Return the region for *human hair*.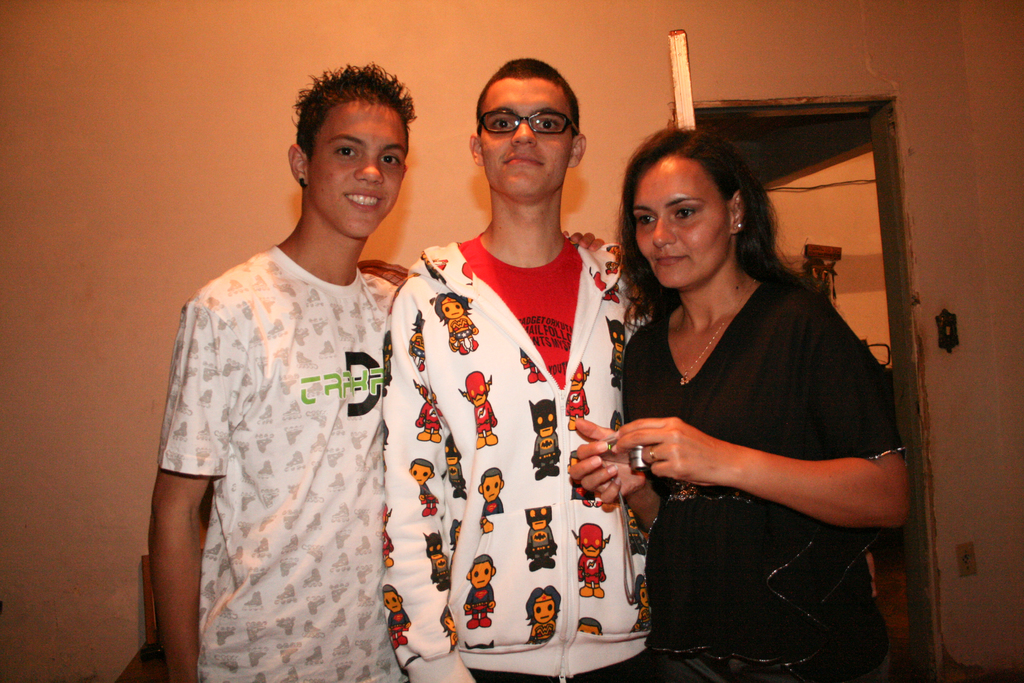
x1=435, y1=289, x2=471, y2=329.
